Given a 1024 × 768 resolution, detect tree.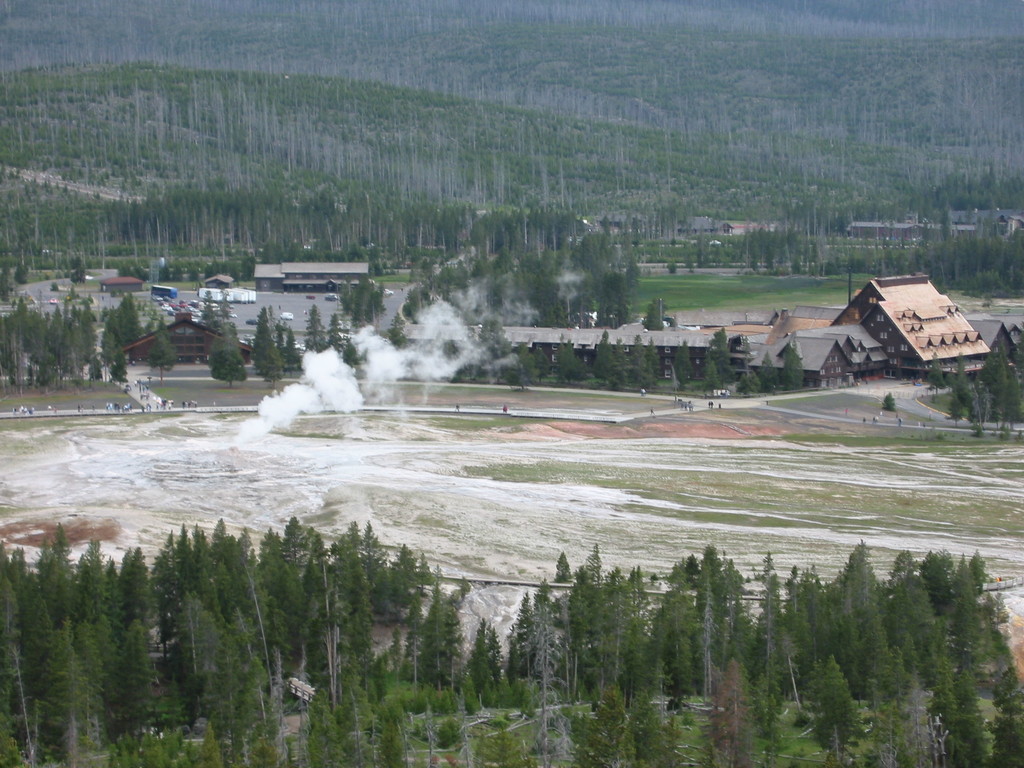
[559,335,585,387].
